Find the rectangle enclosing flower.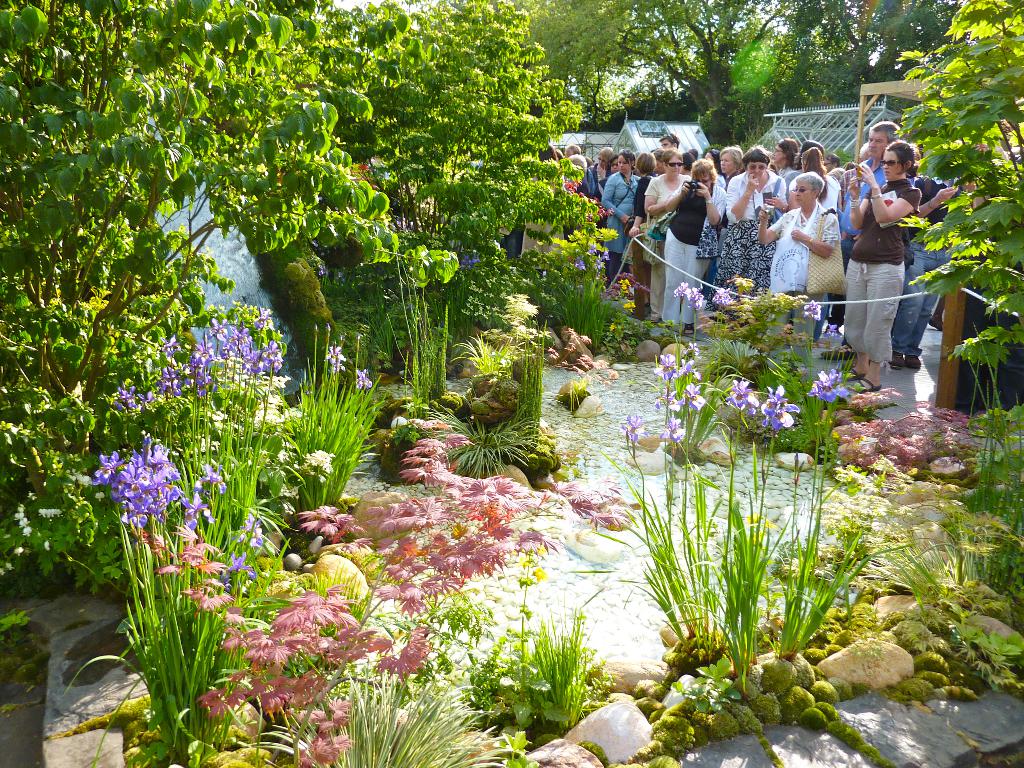
349 369 371 385.
